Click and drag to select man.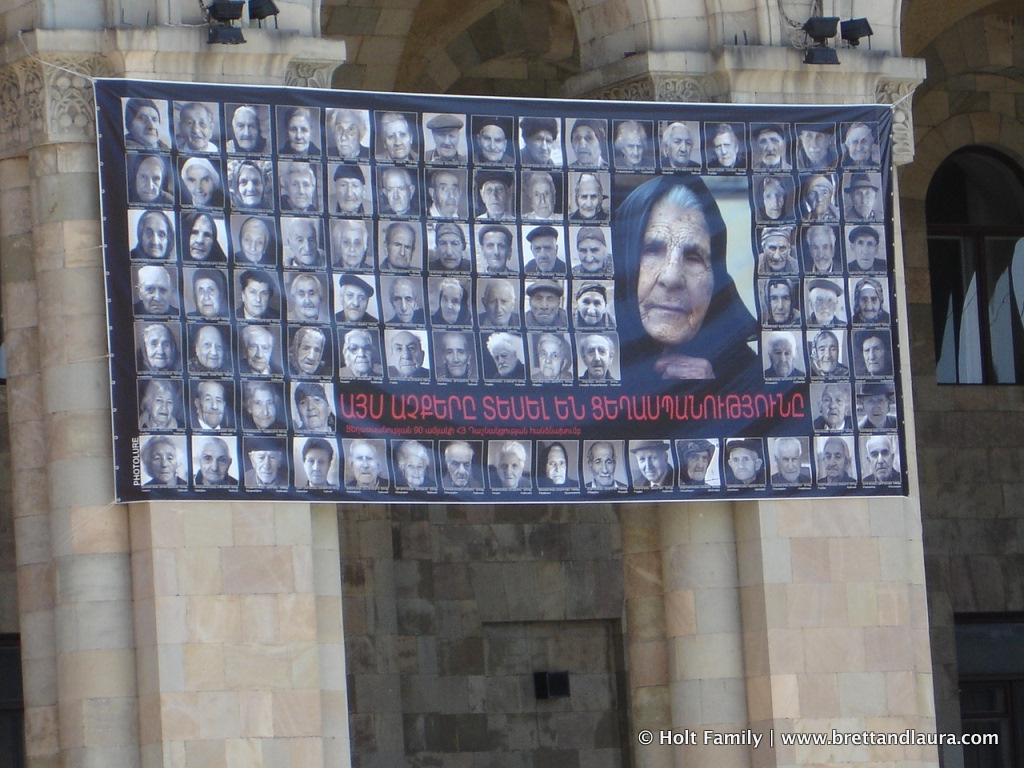
Selection: l=429, t=221, r=468, b=270.
